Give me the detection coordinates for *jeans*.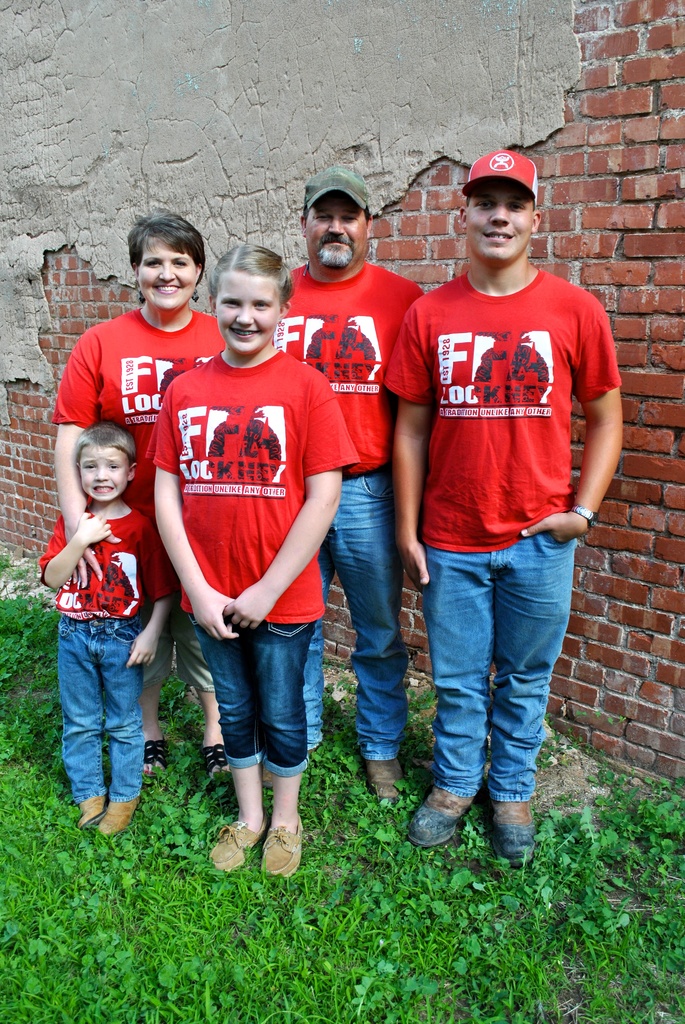
{"x1": 205, "y1": 624, "x2": 319, "y2": 762}.
